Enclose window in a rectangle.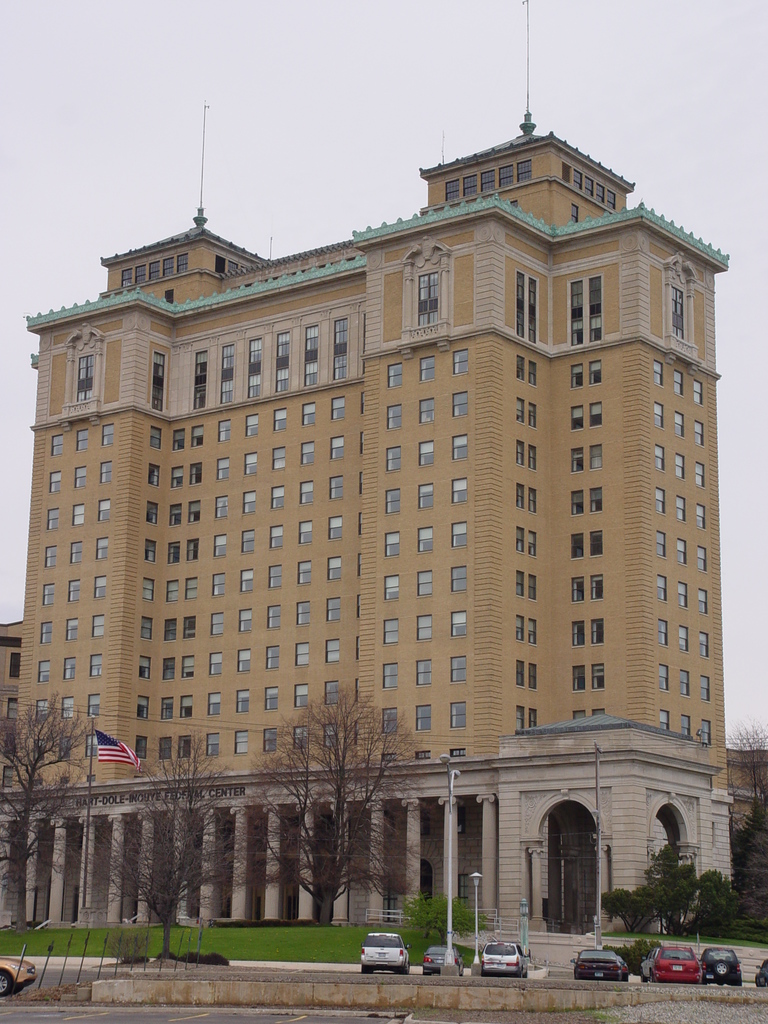
{"left": 333, "top": 318, "right": 353, "bottom": 383}.
